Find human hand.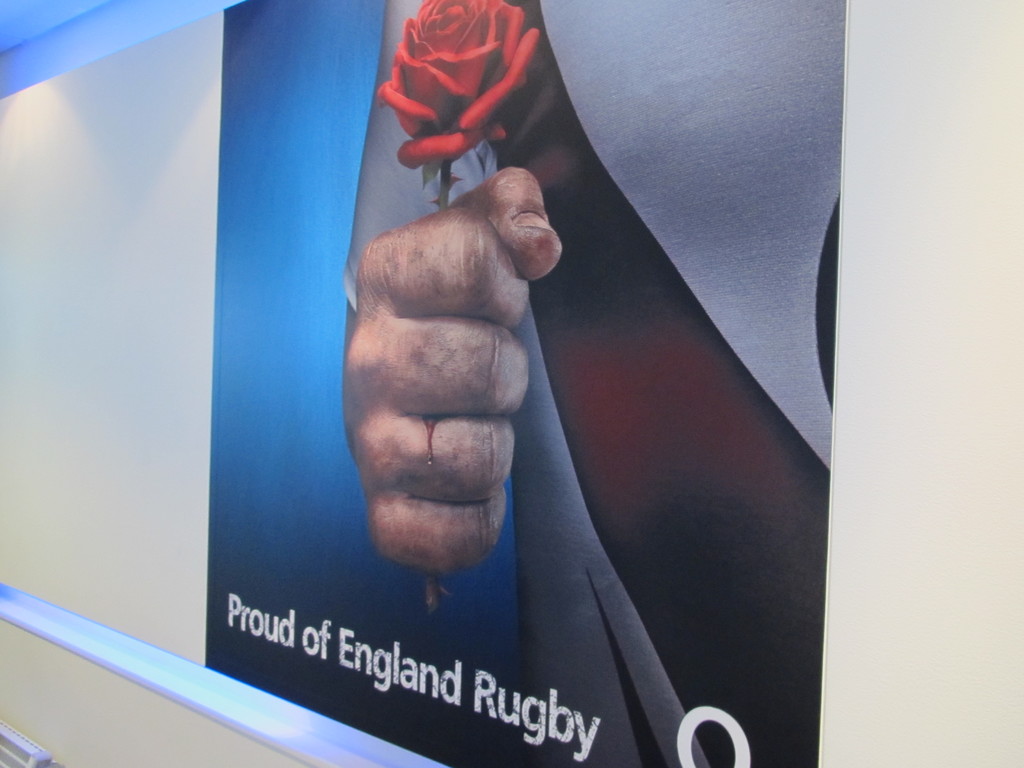
left=328, top=150, right=561, bottom=584.
